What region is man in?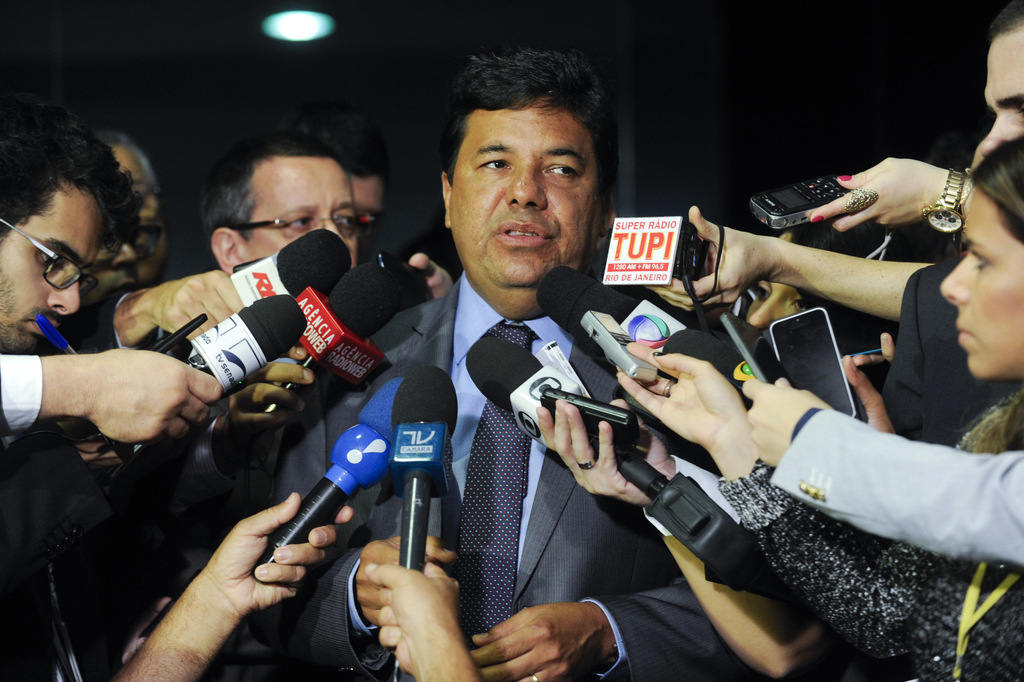
x1=297, y1=103, x2=393, y2=272.
